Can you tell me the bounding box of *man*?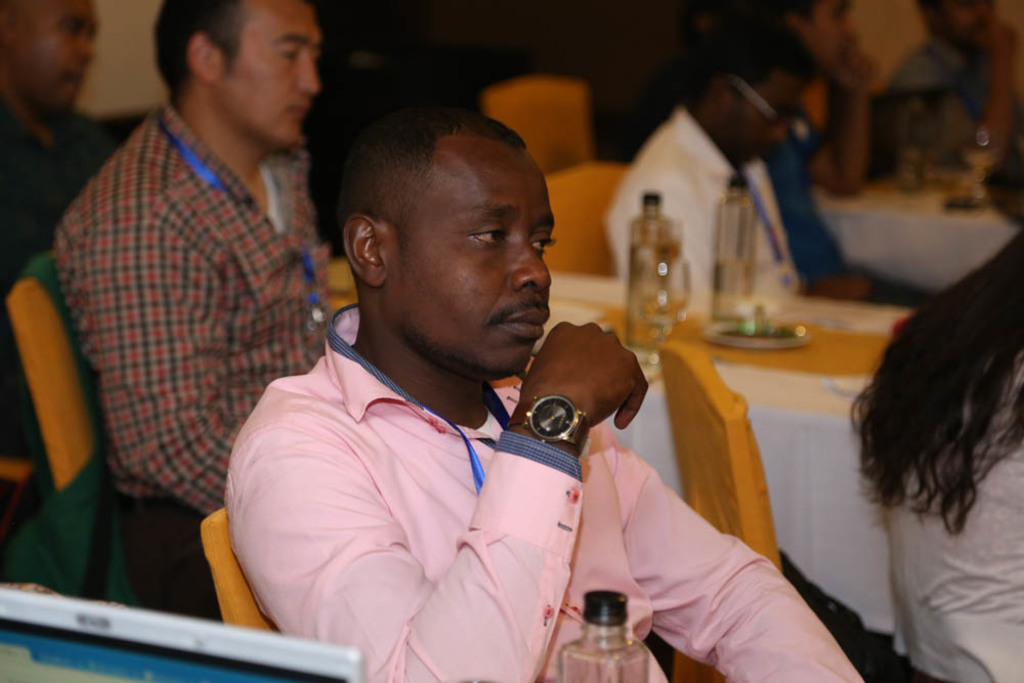
51/0/355/624.
